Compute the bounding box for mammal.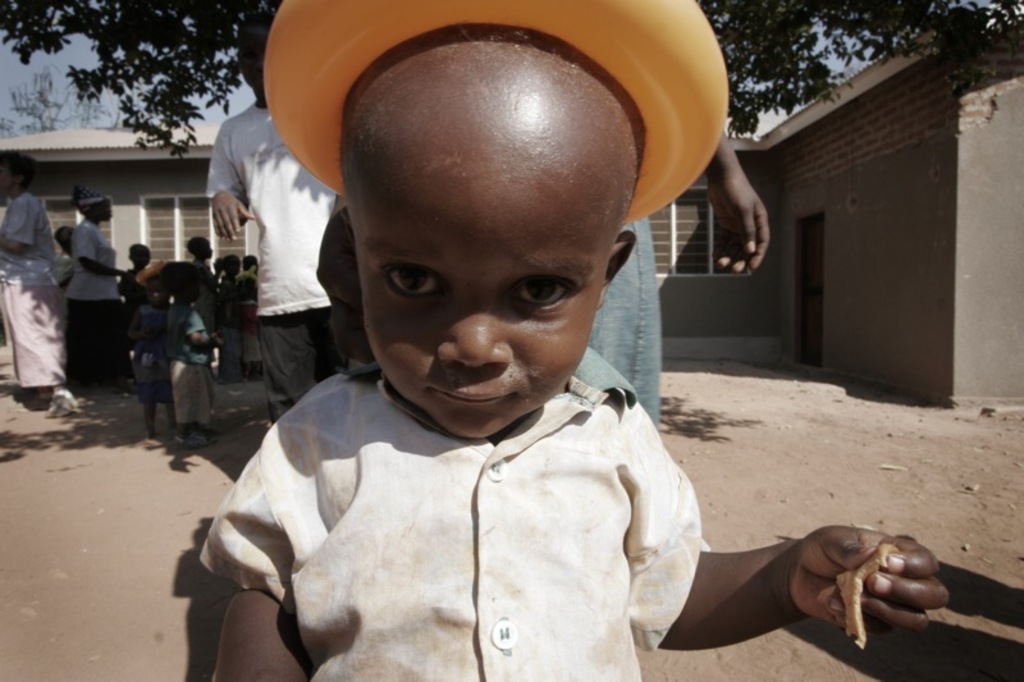
(left=215, top=252, right=224, bottom=325).
